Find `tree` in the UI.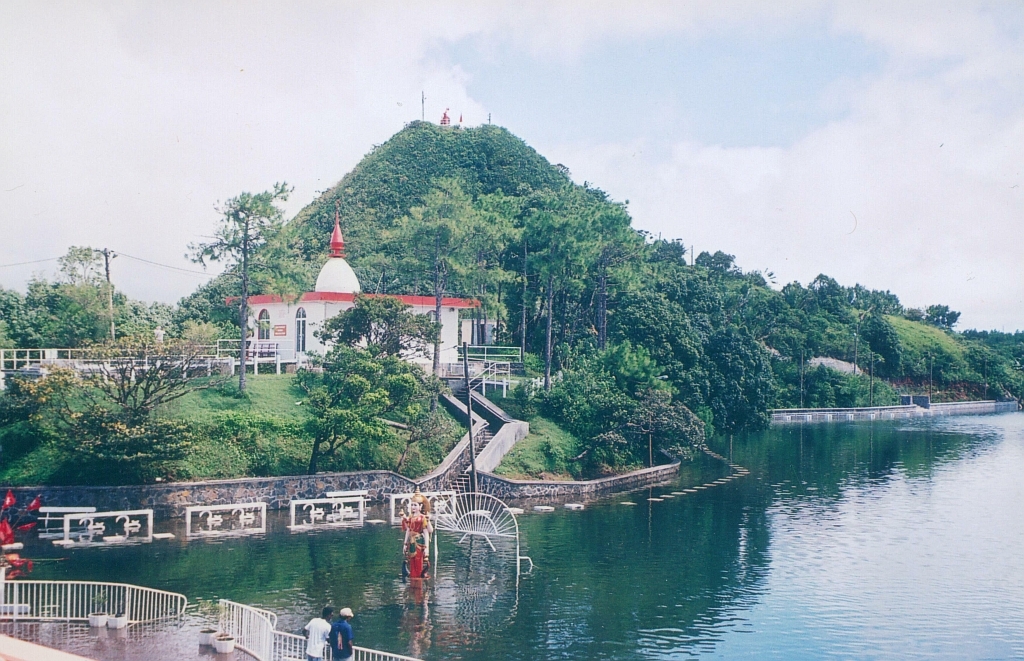
UI element at bbox(686, 243, 739, 272).
